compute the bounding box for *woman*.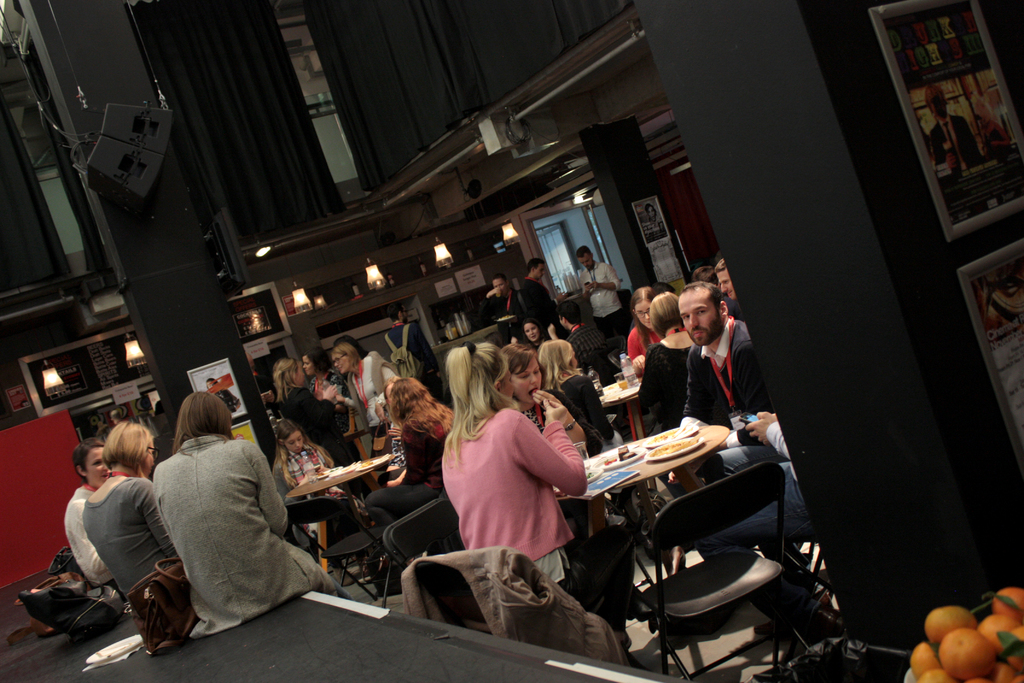
270,417,362,517.
